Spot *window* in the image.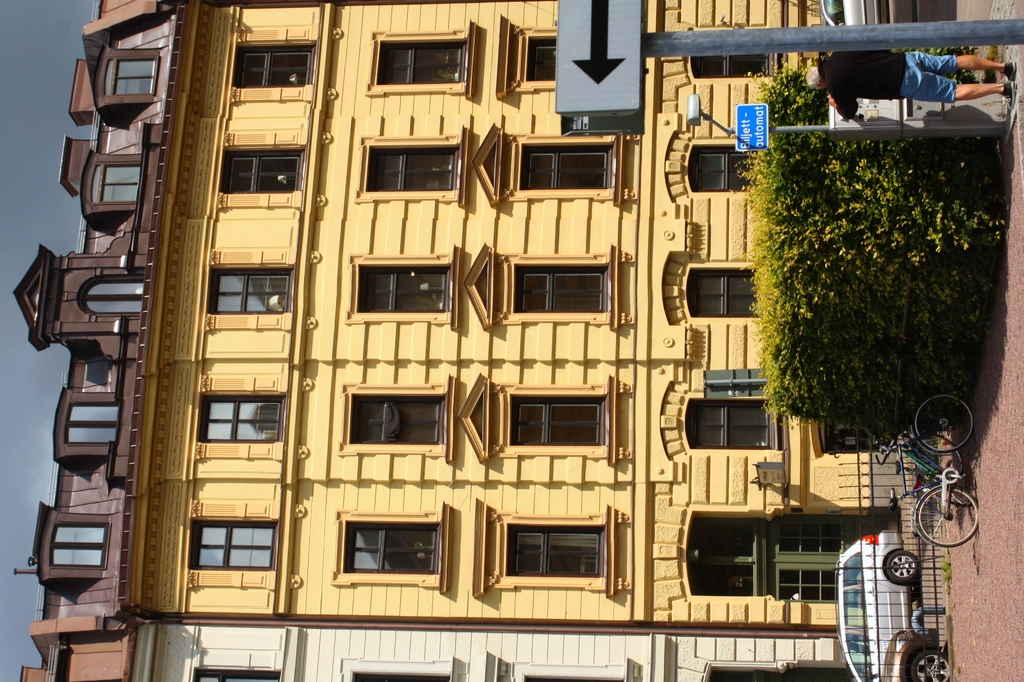
*window* found at 79 278 141 310.
